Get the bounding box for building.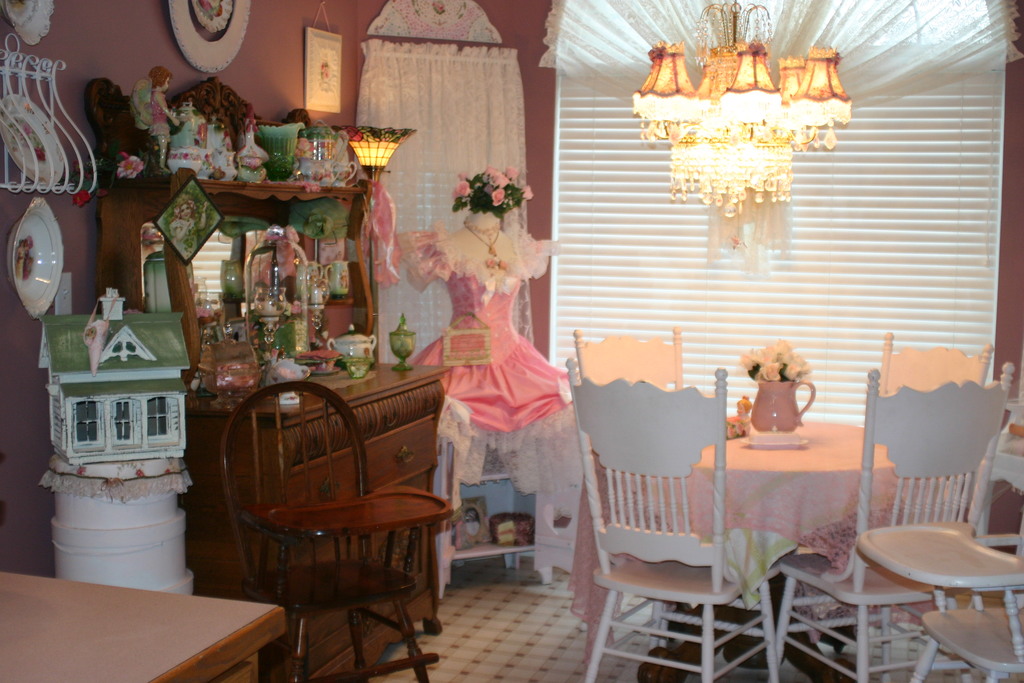
[0,0,1023,682].
